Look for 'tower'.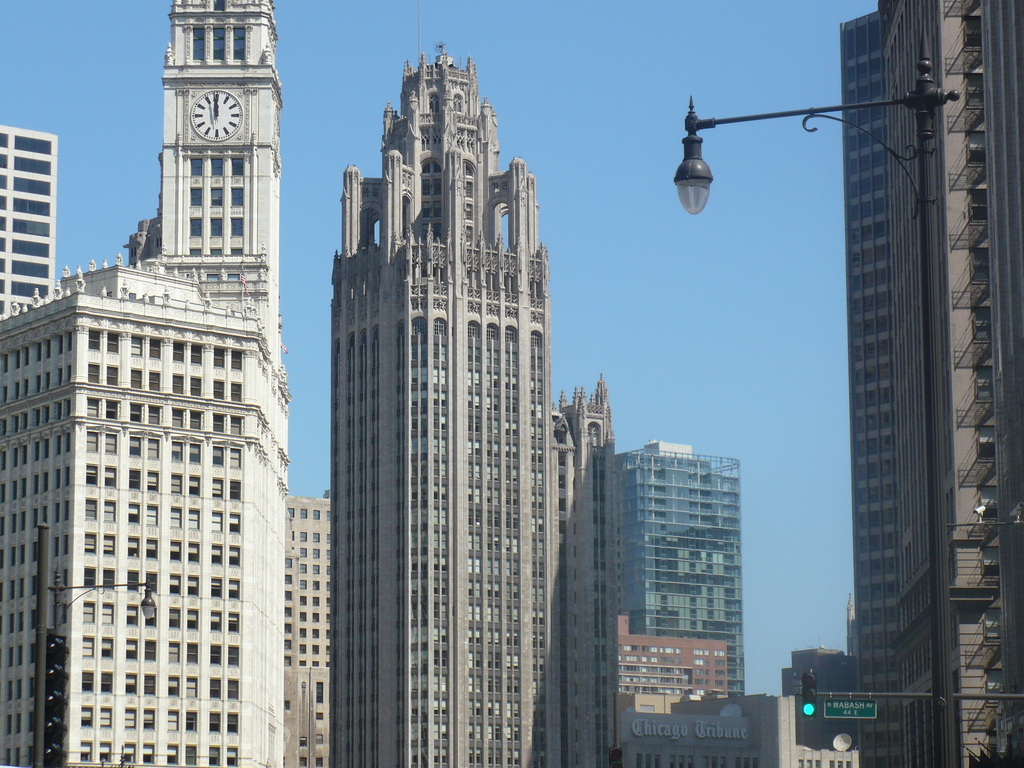
Found: x1=613, y1=437, x2=756, y2=767.
